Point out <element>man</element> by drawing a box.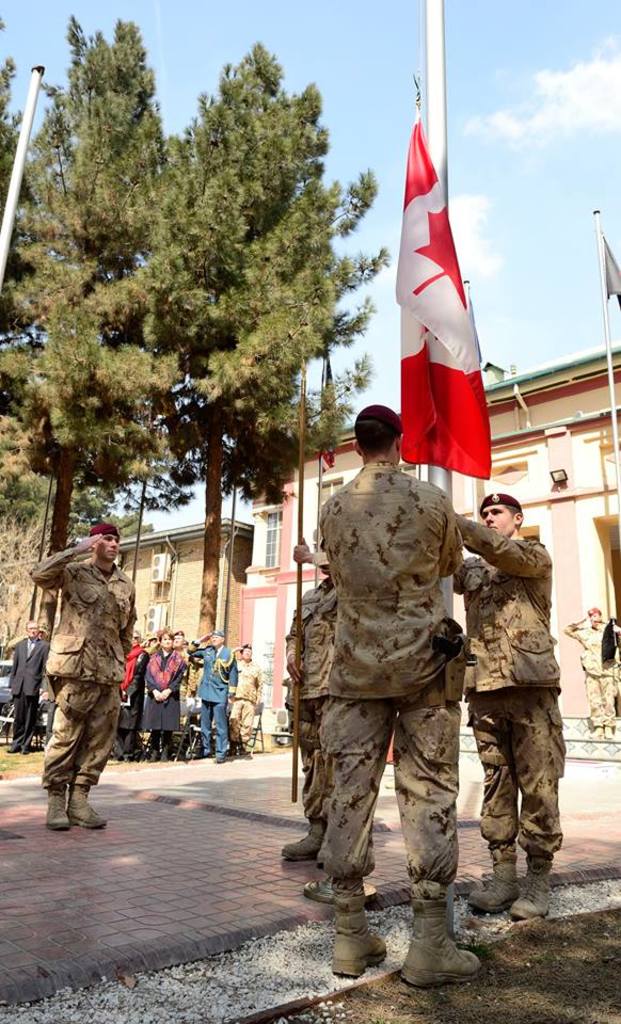
pyautogui.locateOnScreen(28, 523, 138, 832).
